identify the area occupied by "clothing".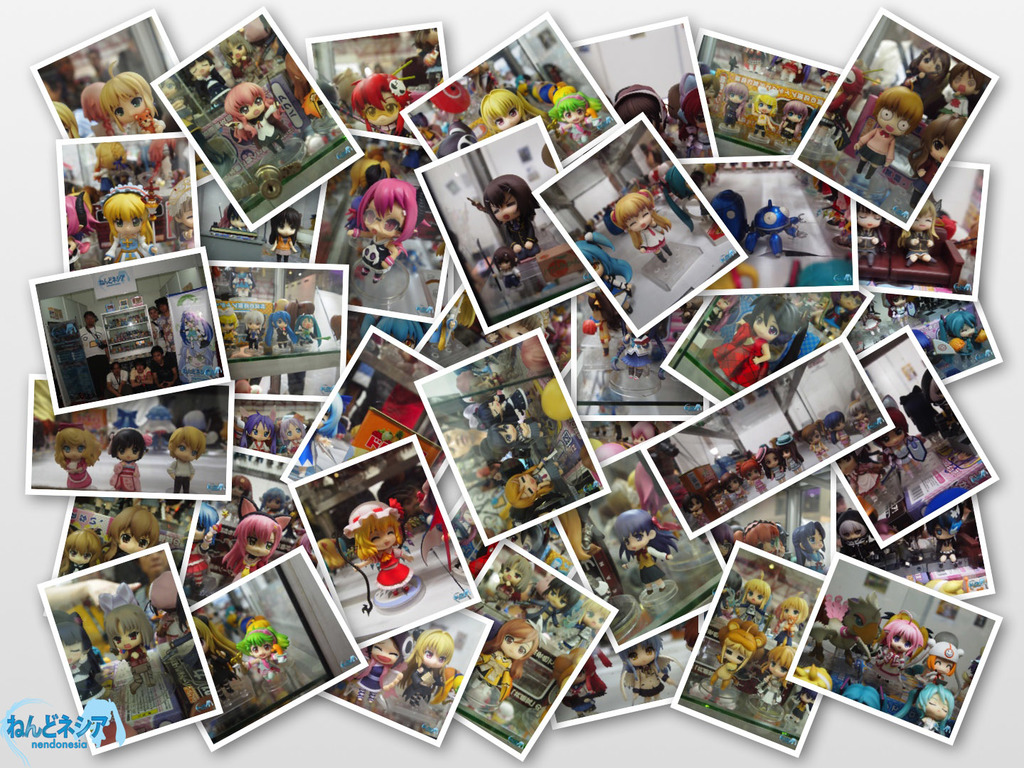
Area: bbox=[743, 105, 766, 140].
